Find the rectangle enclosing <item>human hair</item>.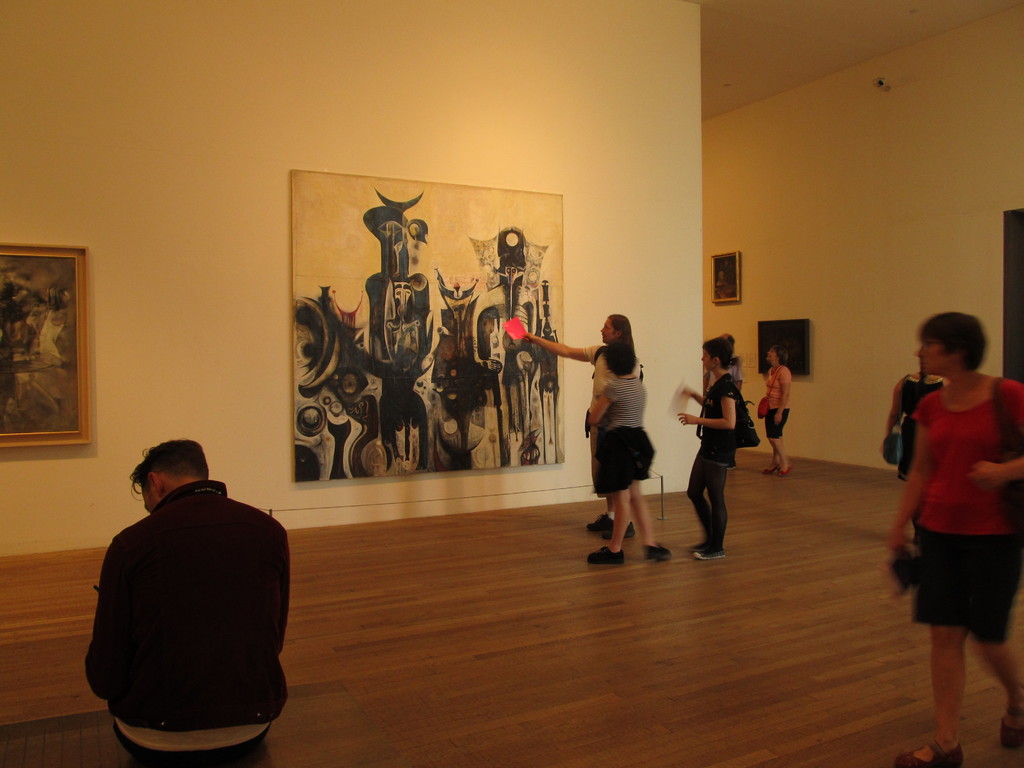
l=602, t=339, r=636, b=376.
